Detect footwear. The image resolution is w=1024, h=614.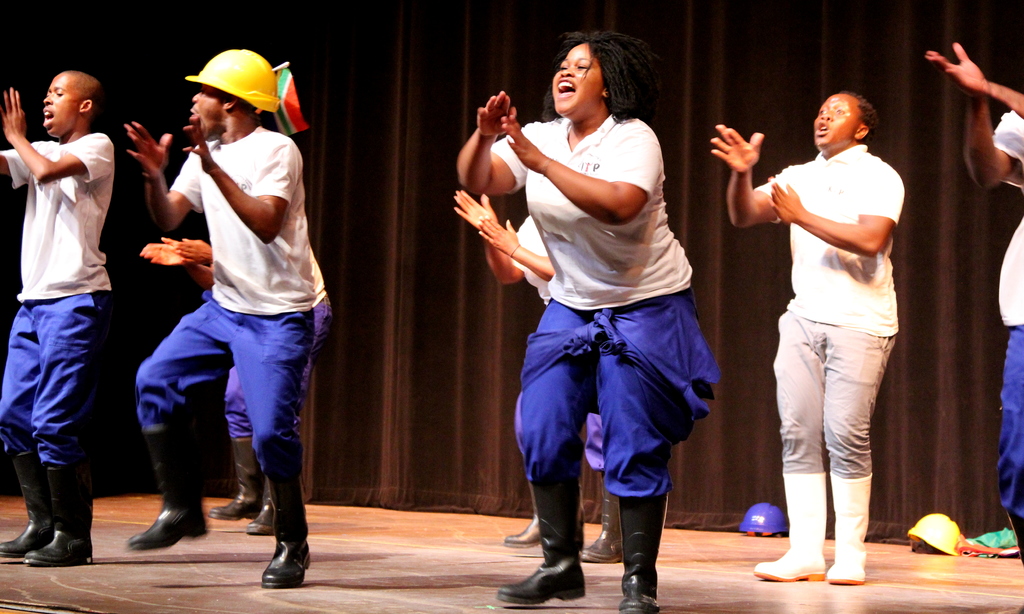
detection(496, 476, 585, 604).
